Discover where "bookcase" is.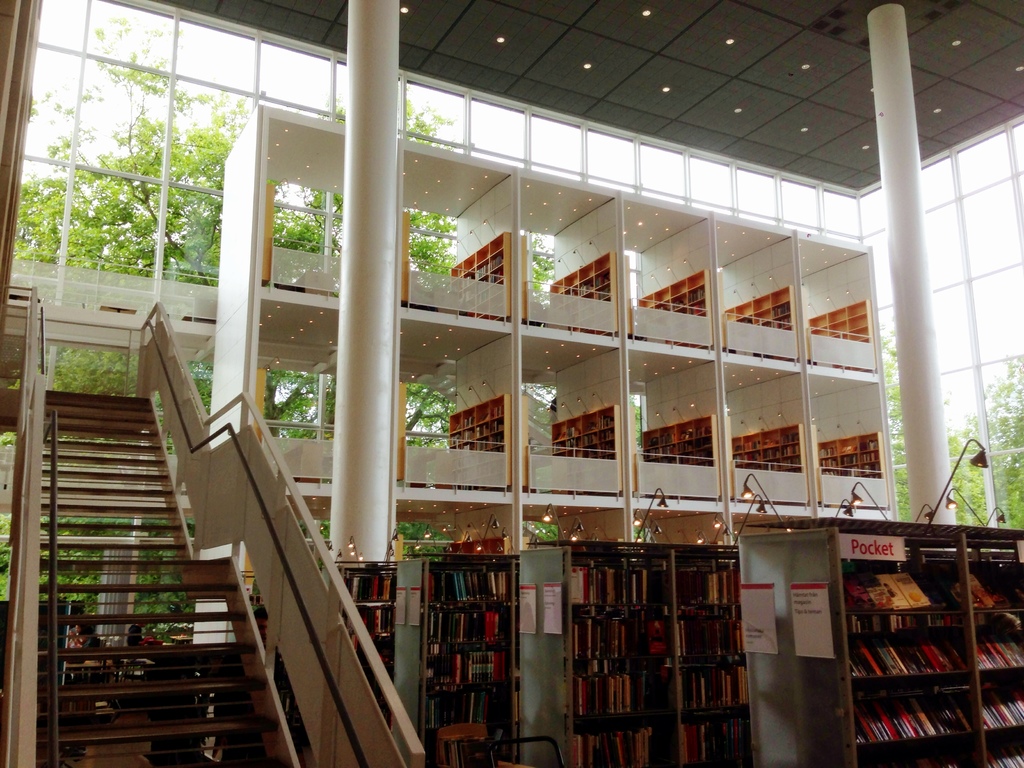
Discovered at x1=810, y1=300, x2=872, y2=371.
